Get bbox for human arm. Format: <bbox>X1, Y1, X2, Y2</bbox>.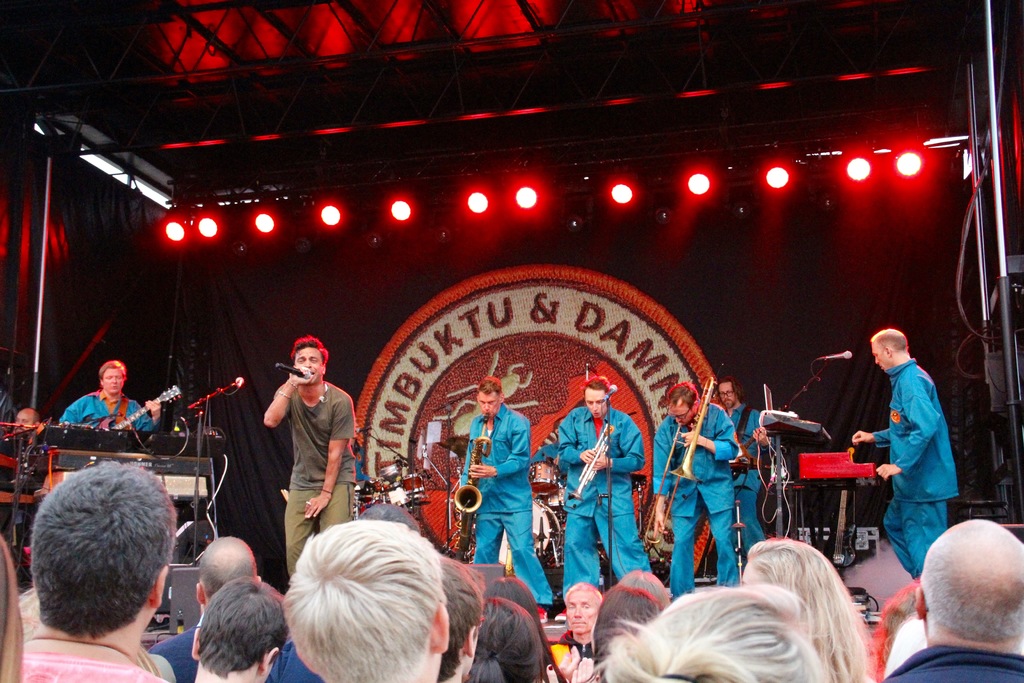
<bbox>468, 416, 532, 483</bbox>.
